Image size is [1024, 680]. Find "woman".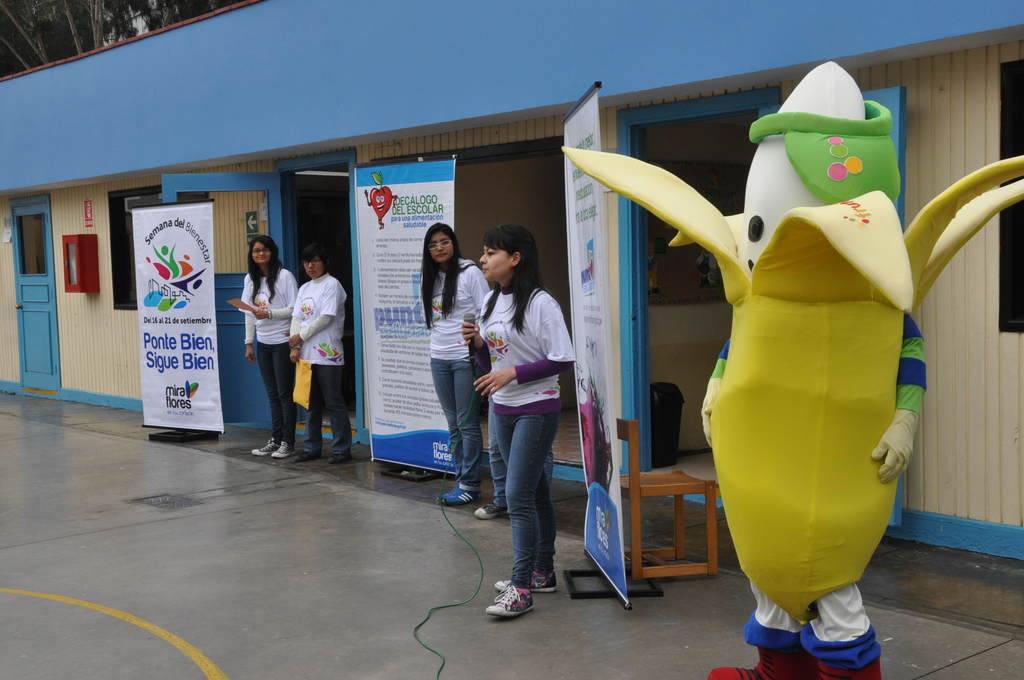
select_region(241, 237, 300, 459).
